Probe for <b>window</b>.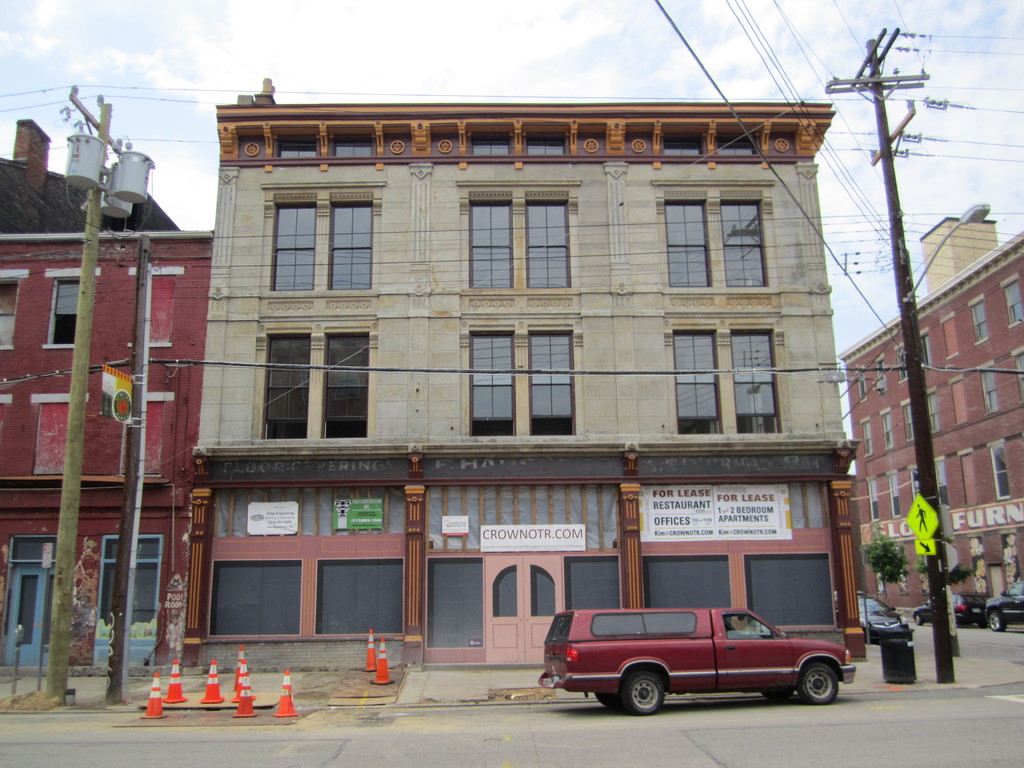
Probe result: x1=876, y1=355, x2=886, y2=398.
